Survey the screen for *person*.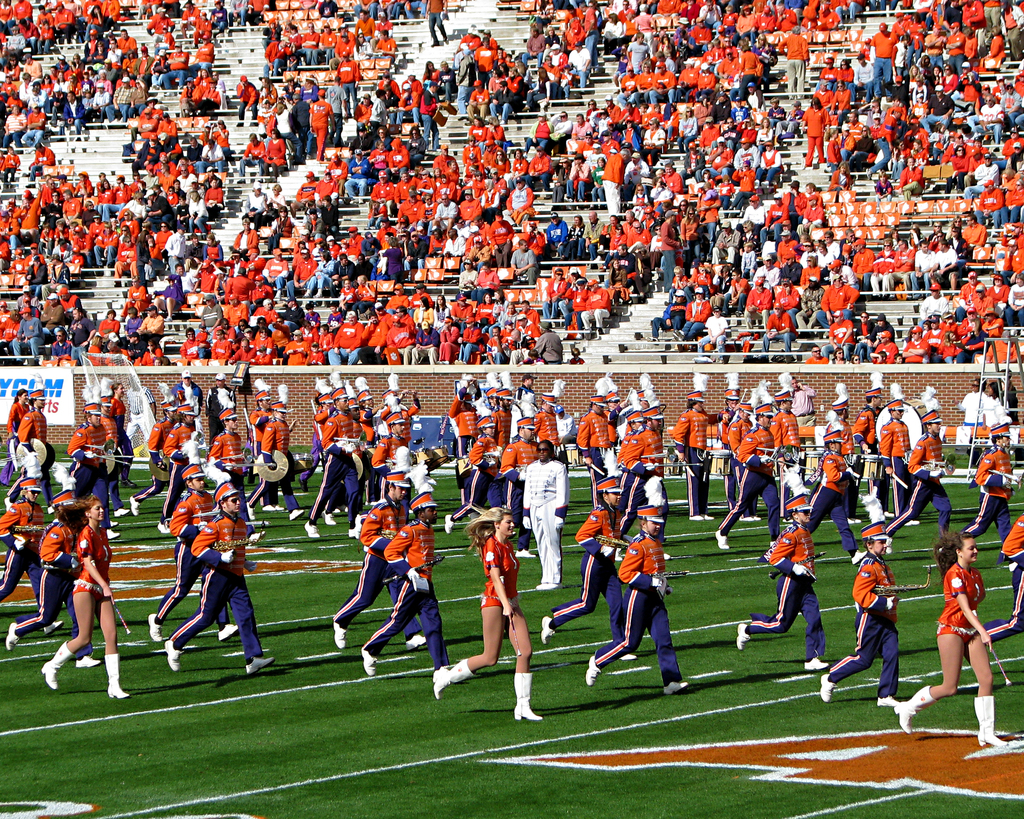
Survey found: 35, 291, 62, 331.
